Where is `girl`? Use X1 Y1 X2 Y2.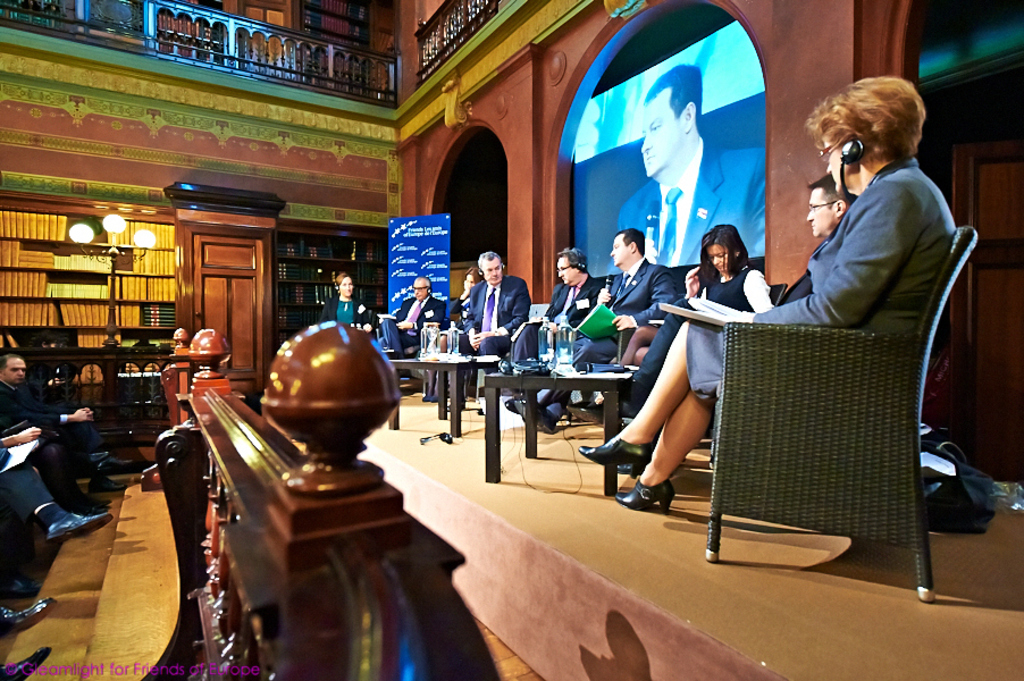
618 219 781 404.
